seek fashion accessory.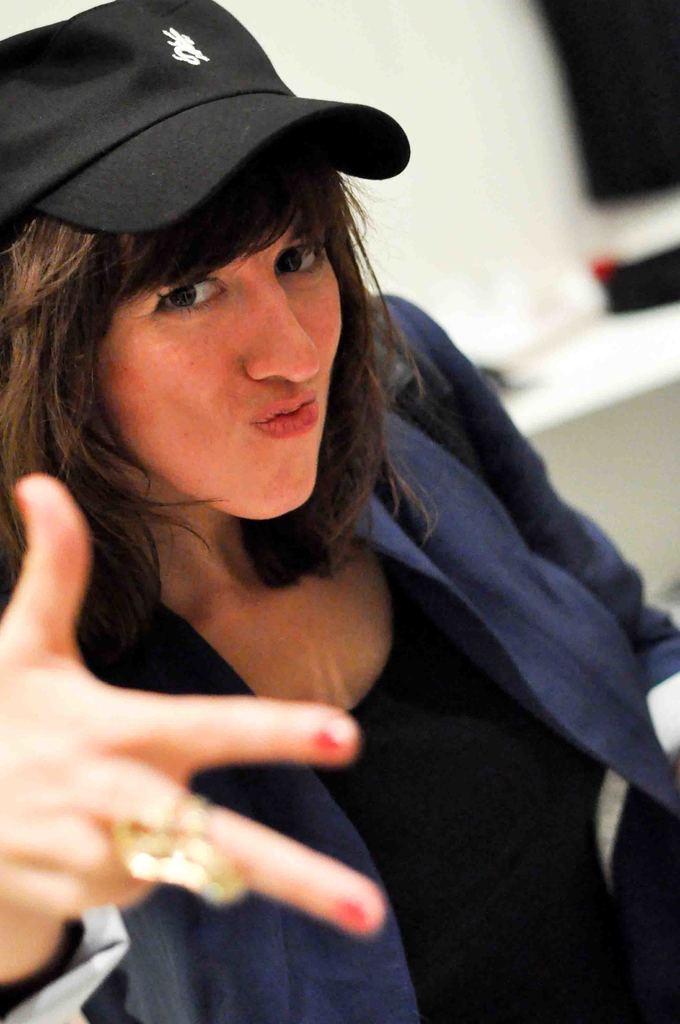
pyautogui.locateOnScreen(0, 0, 413, 234).
